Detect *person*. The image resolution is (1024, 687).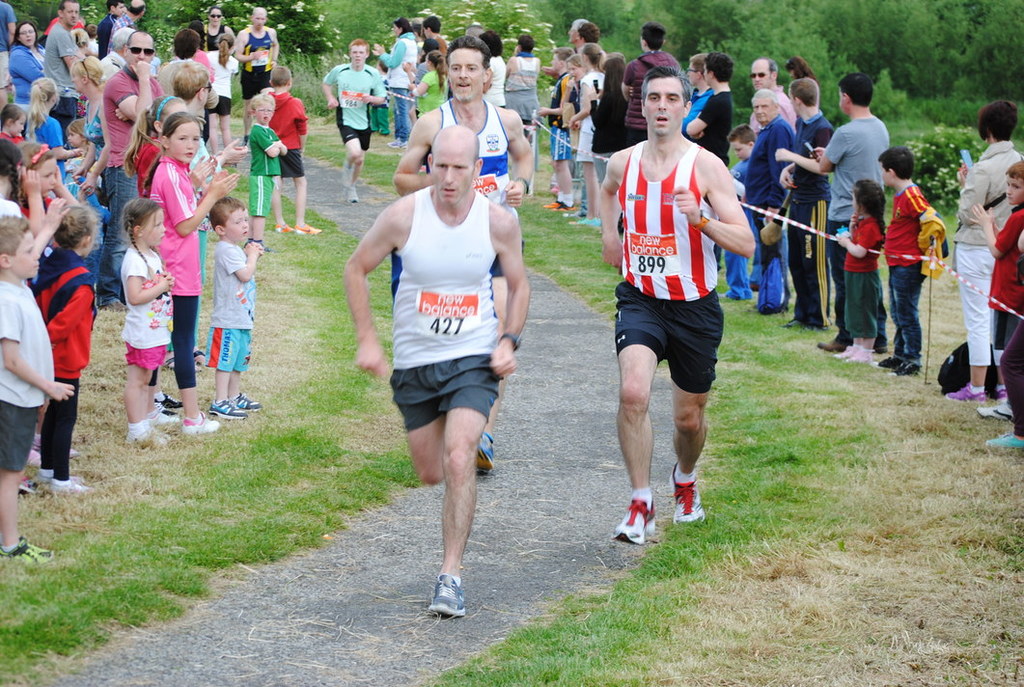
<box>422,12,449,76</box>.
